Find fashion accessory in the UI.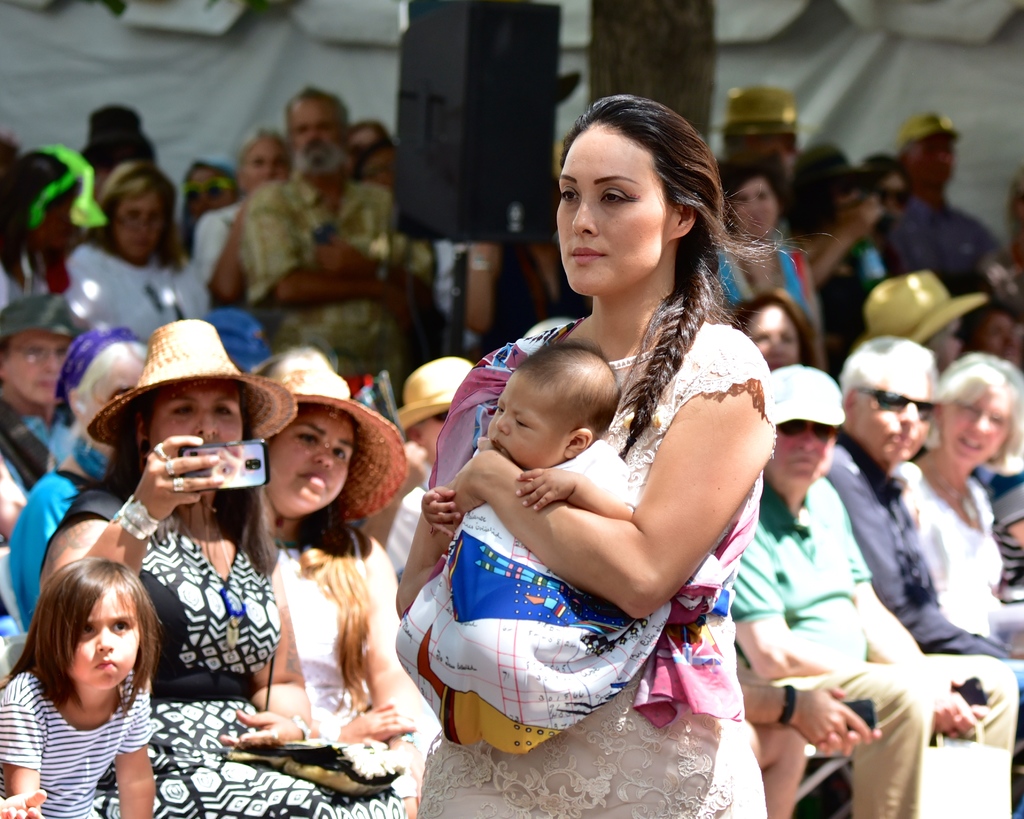
UI element at 296 710 310 740.
